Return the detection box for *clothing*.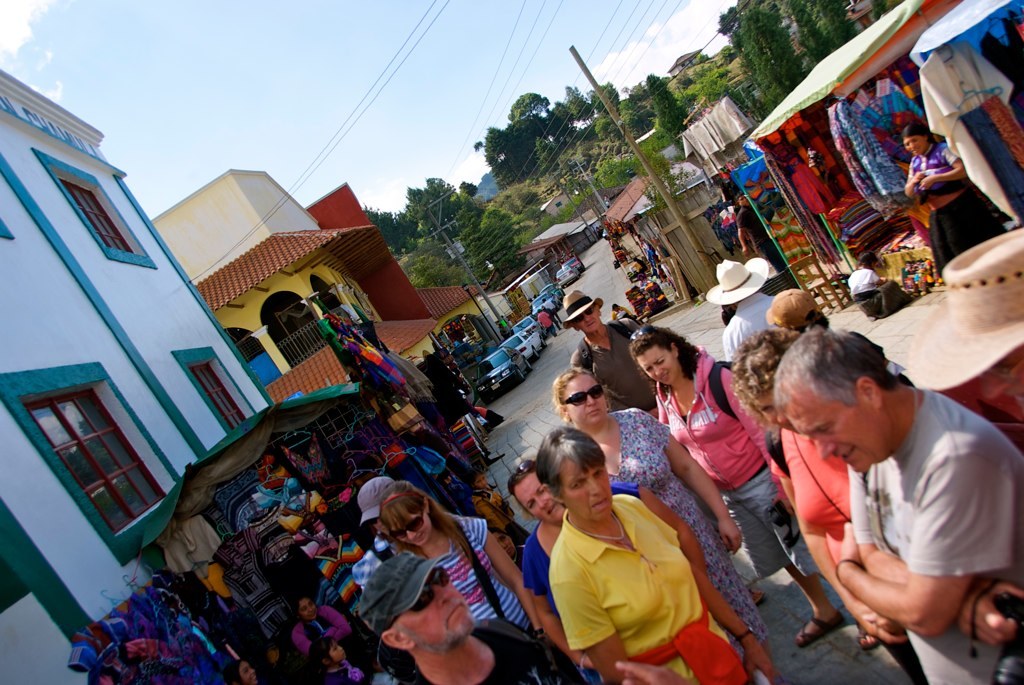
<box>665,356,765,480</box>.
